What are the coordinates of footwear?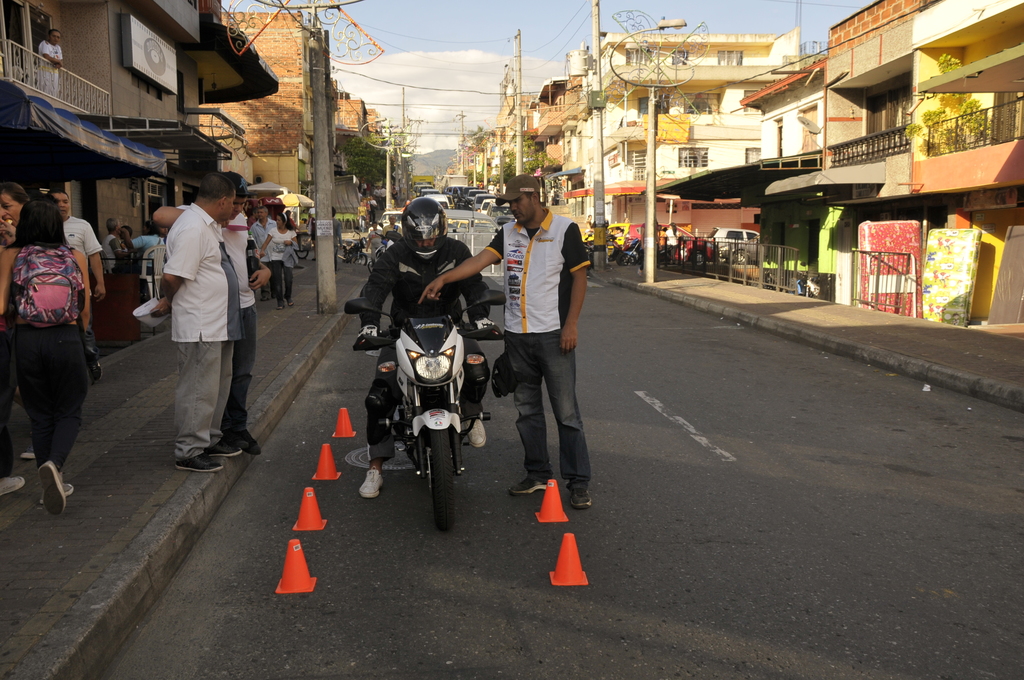
box(232, 430, 262, 455).
